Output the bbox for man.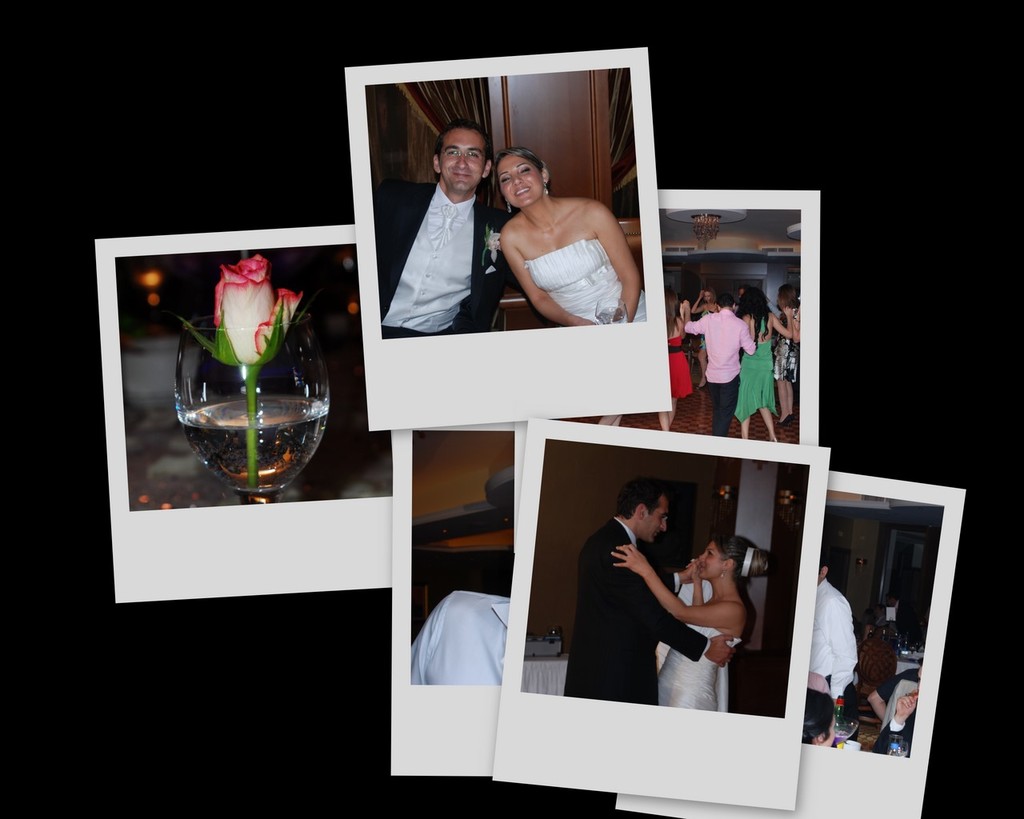
677, 294, 759, 440.
